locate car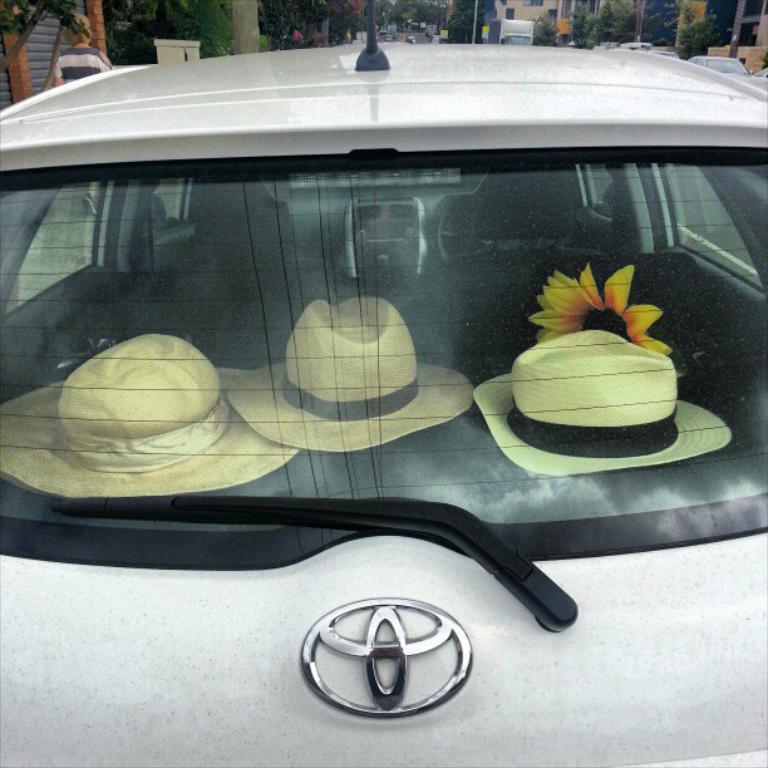
left=0, top=70, right=744, bottom=703
